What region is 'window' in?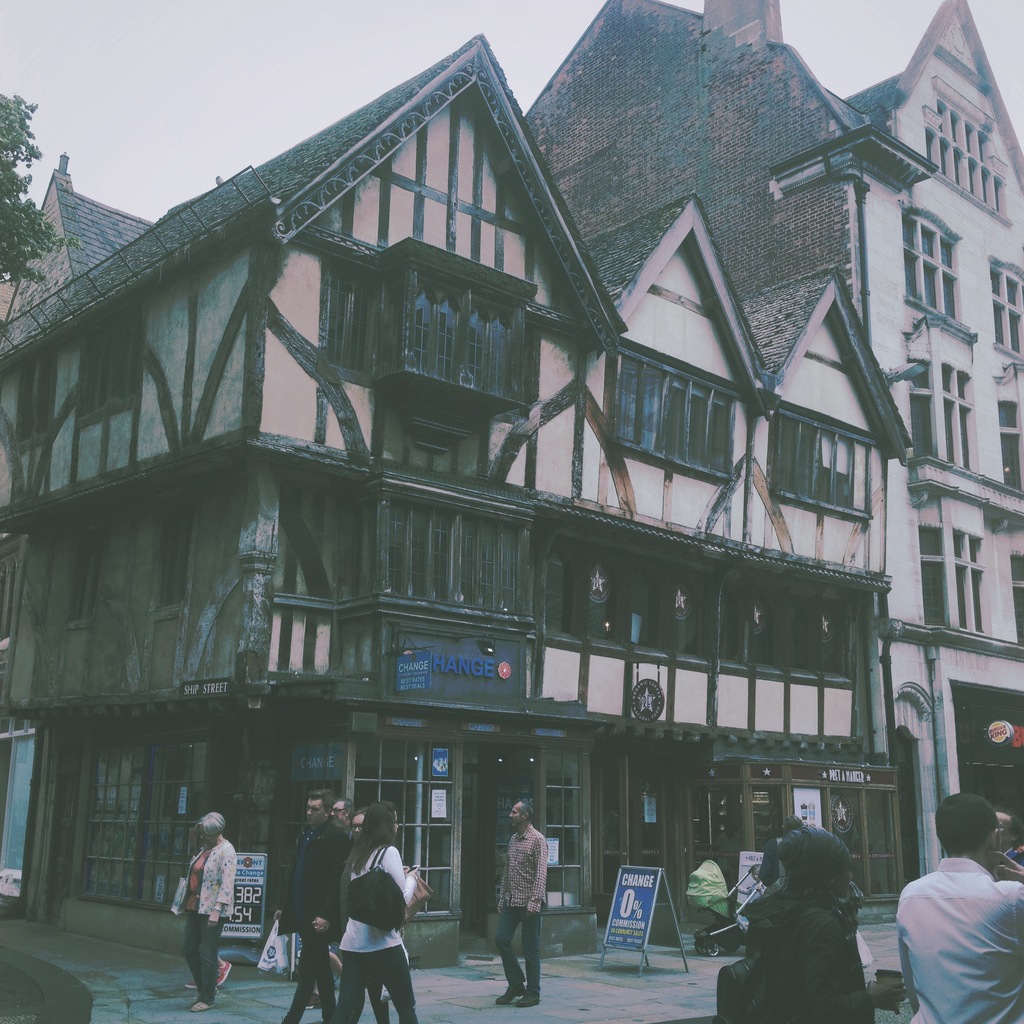
{"left": 615, "top": 357, "right": 735, "bottom": 468}.
